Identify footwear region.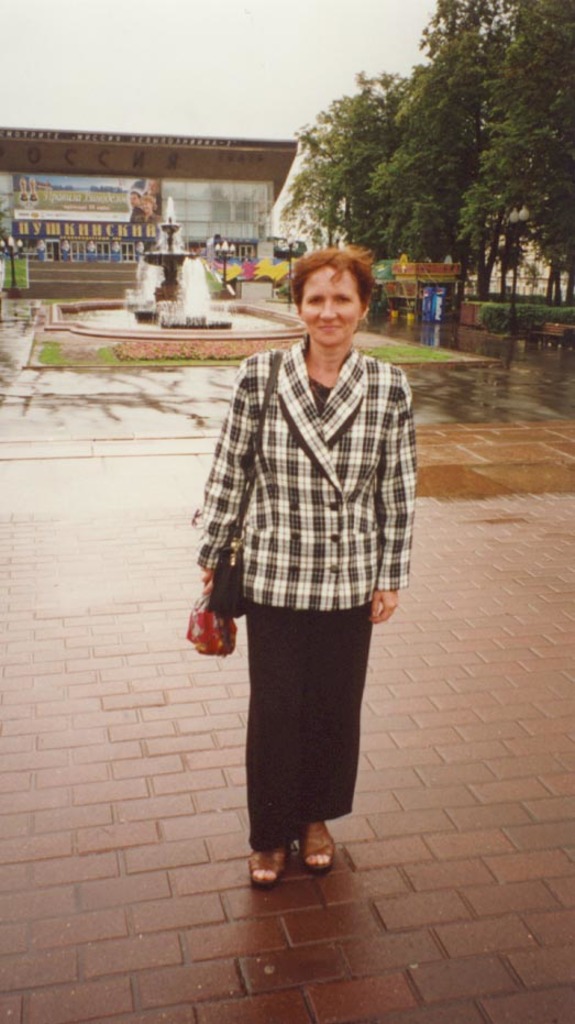
Region: x1=297, y1=824, x2=336, y2=871.
